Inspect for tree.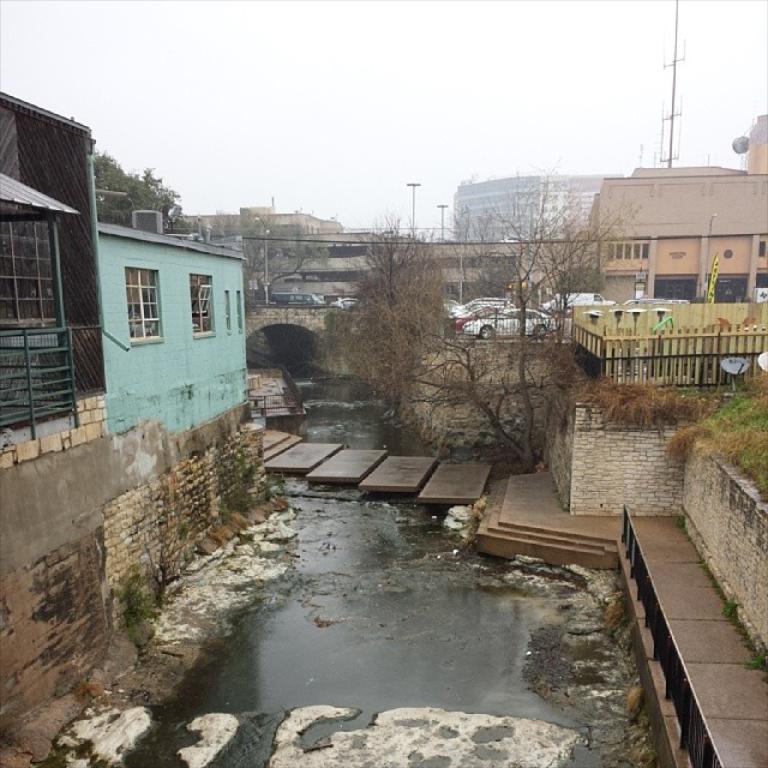
Inspection: (left=92, top=140, right=185, bottom=224).
